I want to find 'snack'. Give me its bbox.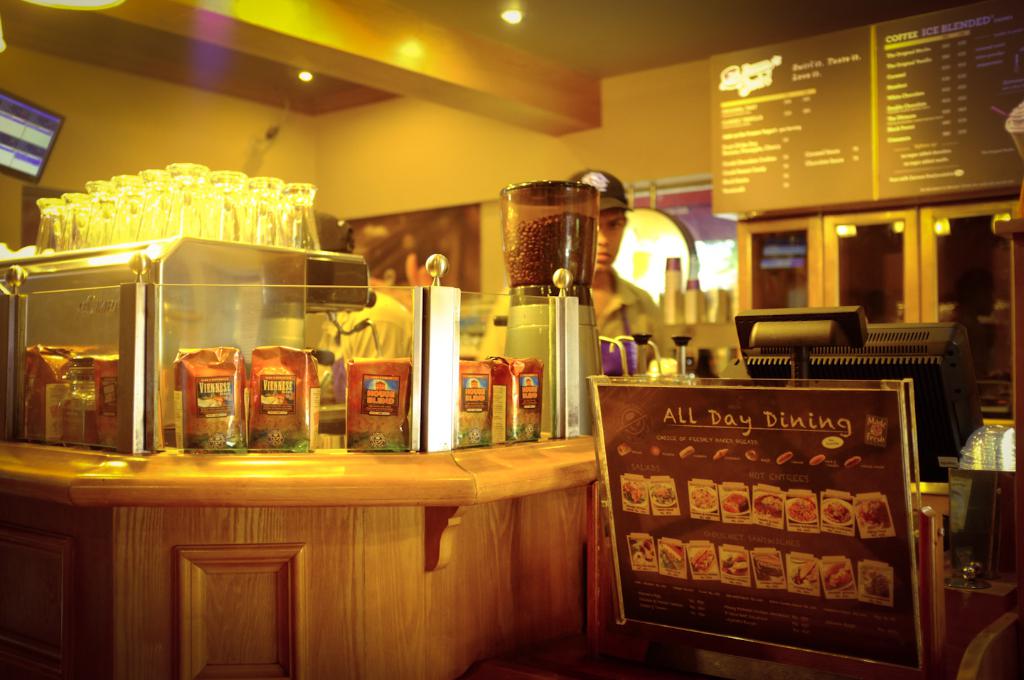
region(823, 562, 853, 588).
